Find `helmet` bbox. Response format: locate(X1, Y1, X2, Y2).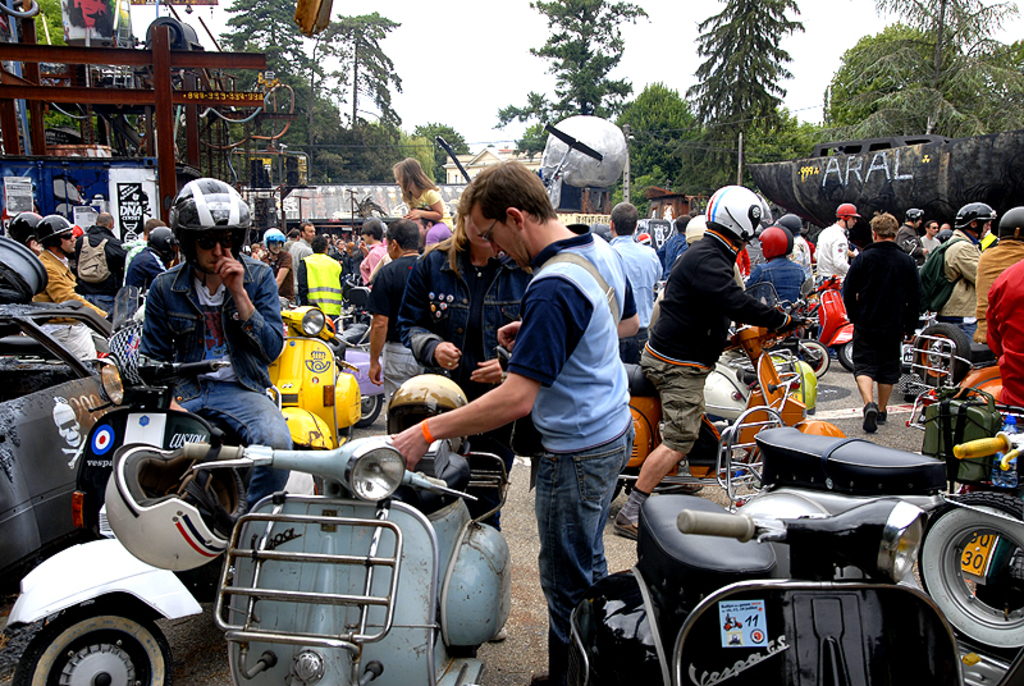
locate(686, 211, 707, 242).
